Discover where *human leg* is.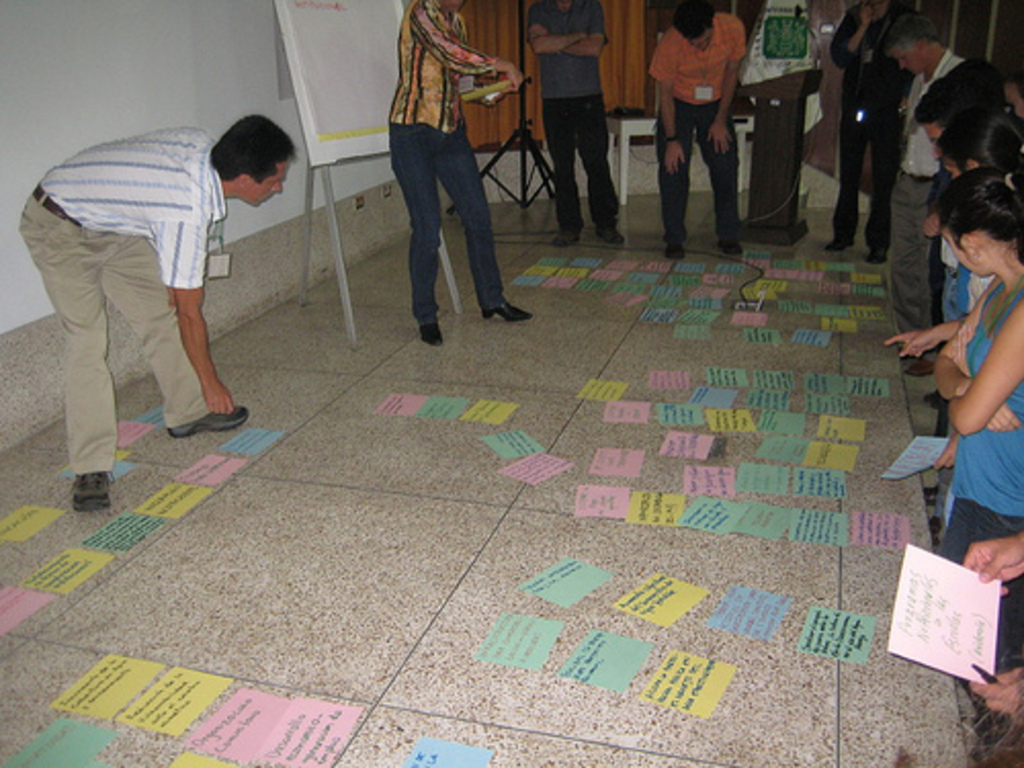
Discovered at (653, 84, 692, 262).
